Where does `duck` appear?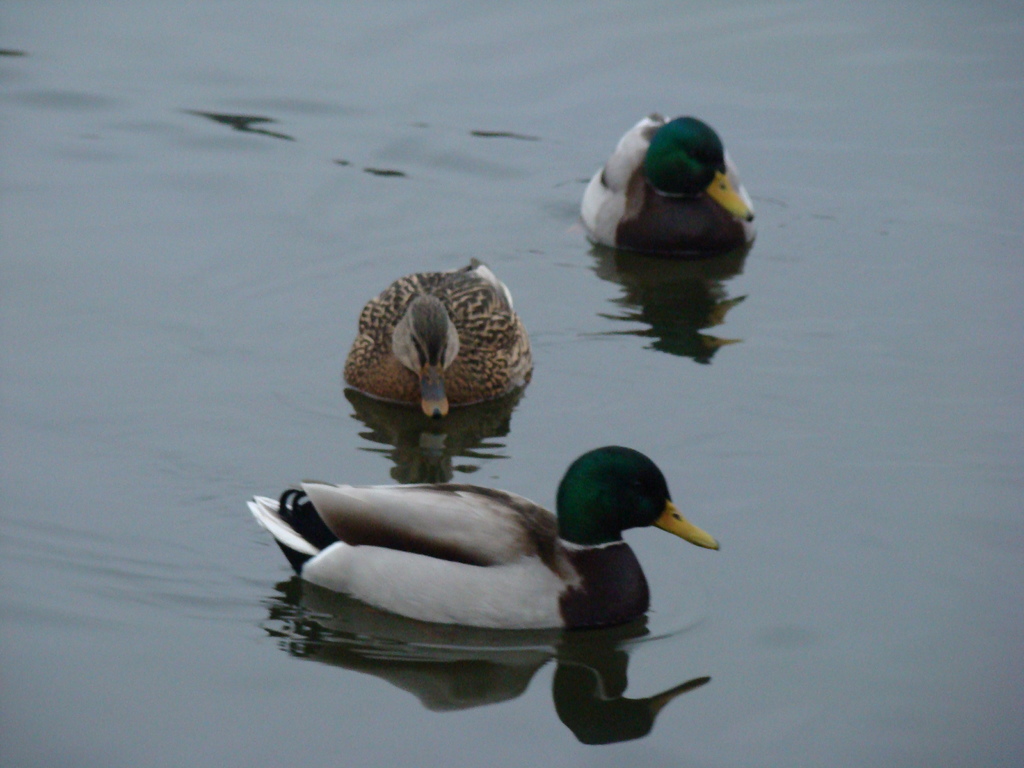
Appears at rect(239, 451, 709, 632).
